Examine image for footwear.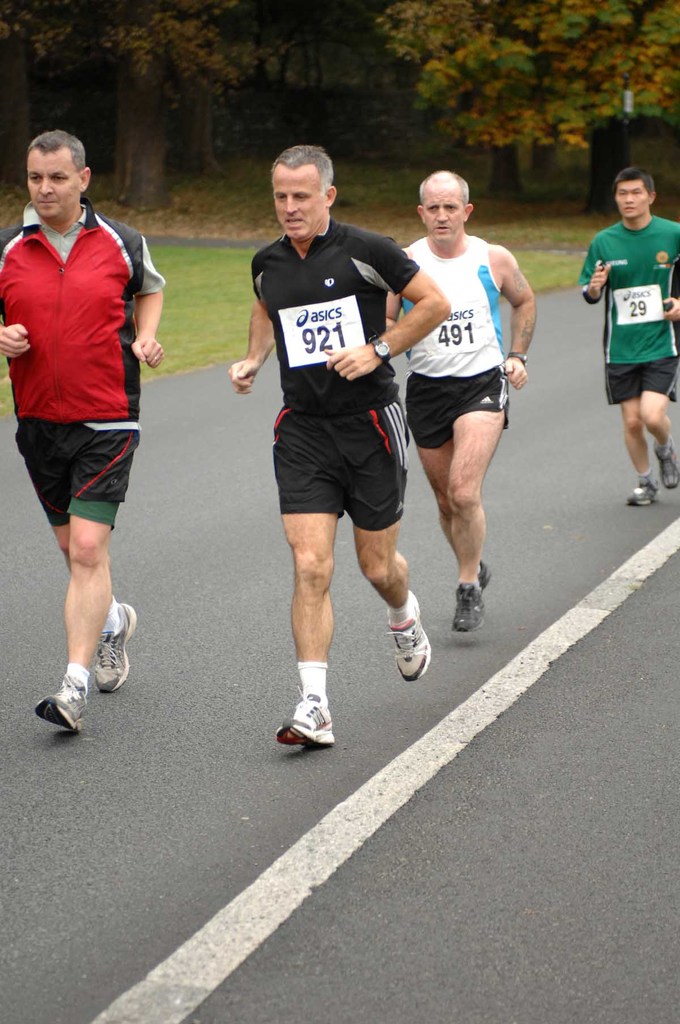
Examination result: 450,578,485,634.
